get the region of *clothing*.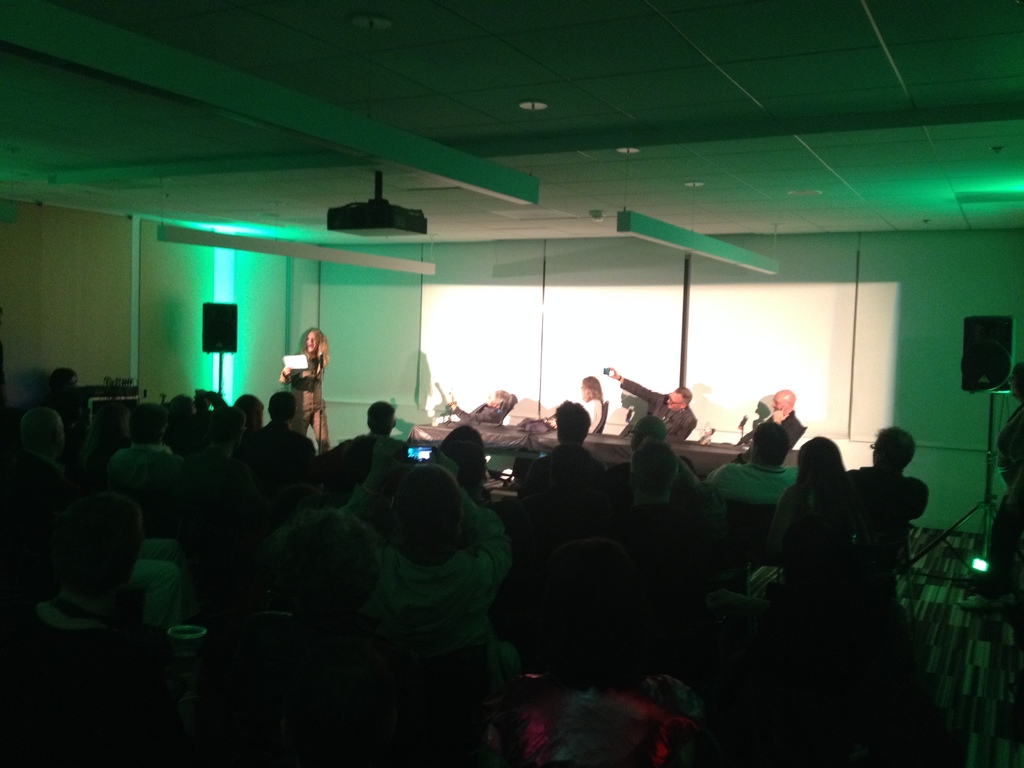
(852,463,929,529).
